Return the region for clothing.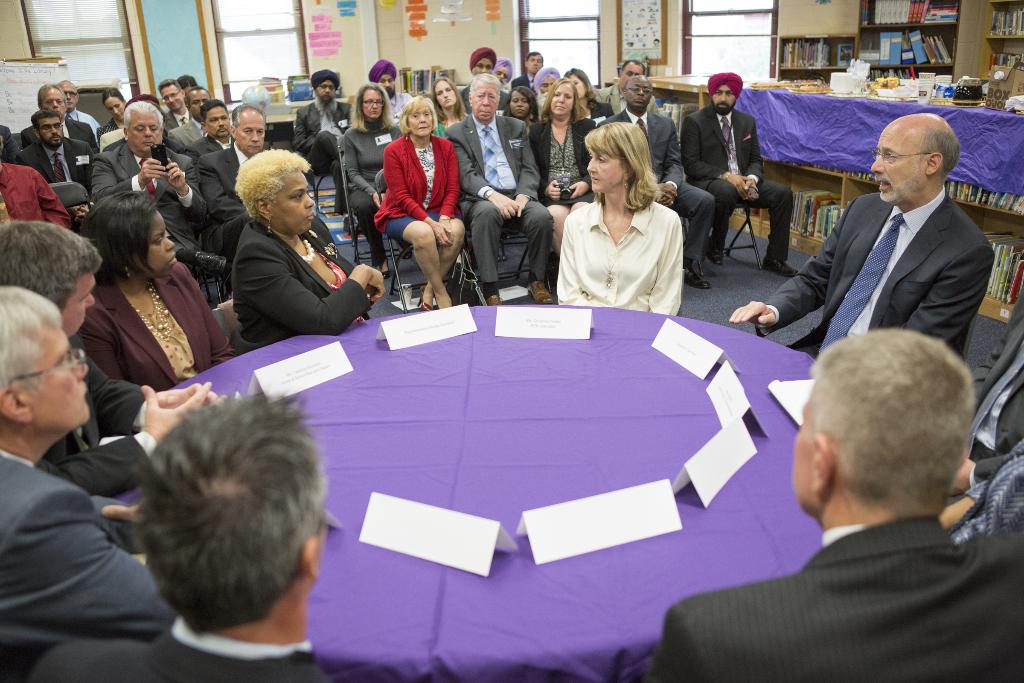
box=[381, 95, 410, 122].
